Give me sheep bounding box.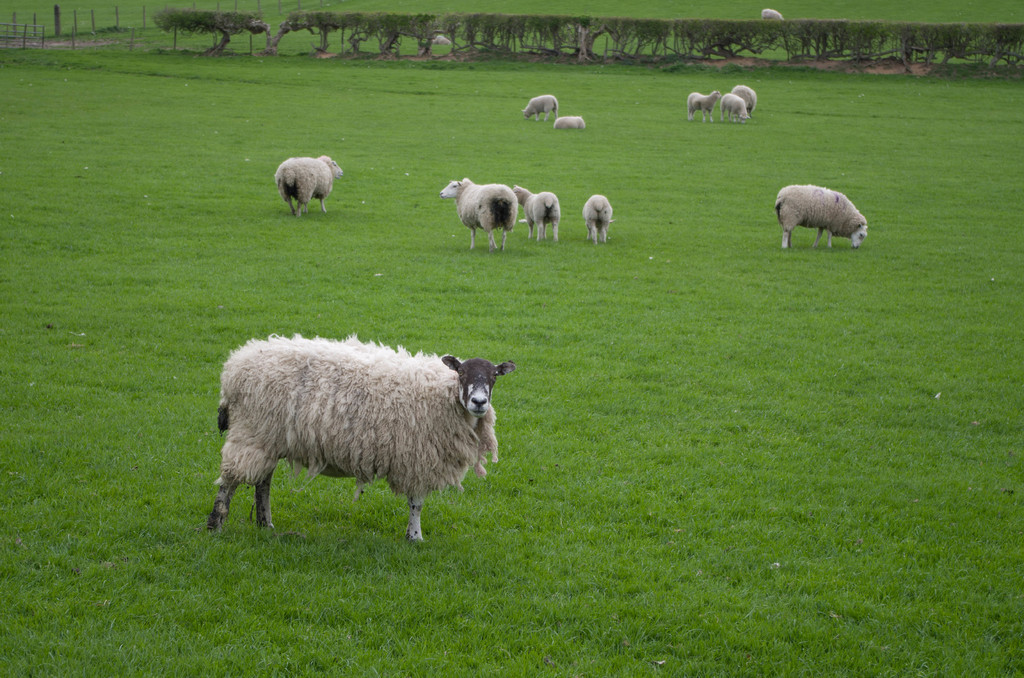
box=[584, 196, 610, 241].
